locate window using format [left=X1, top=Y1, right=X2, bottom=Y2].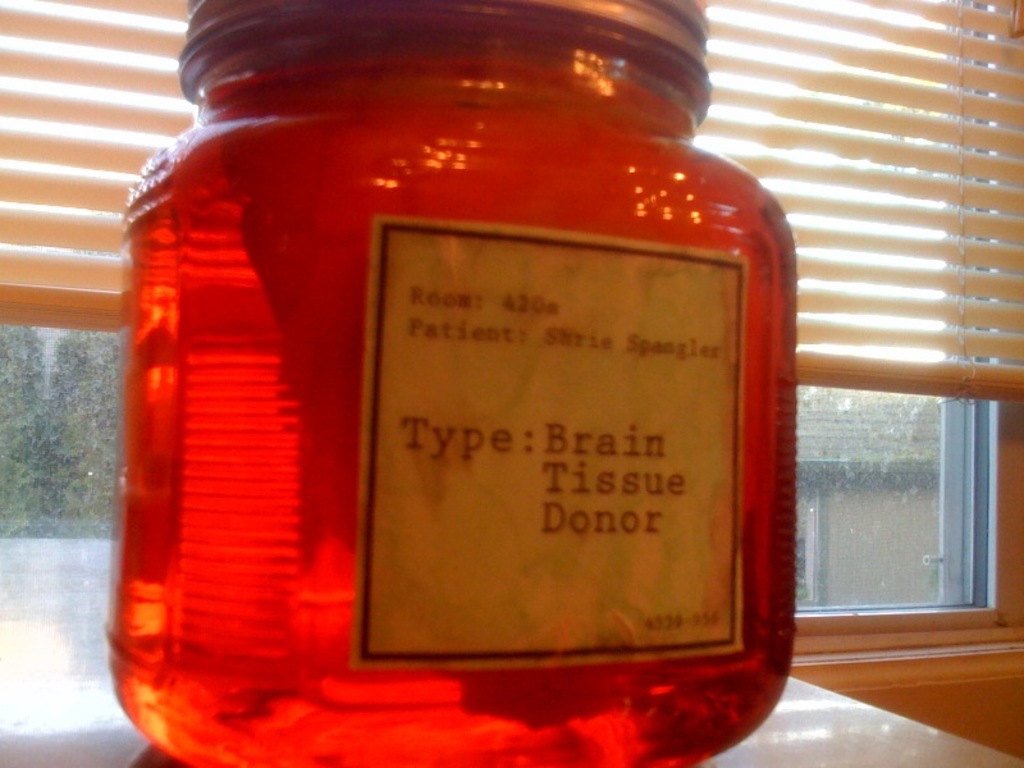
[left=0, top=0, right=1023, bottom=687].
